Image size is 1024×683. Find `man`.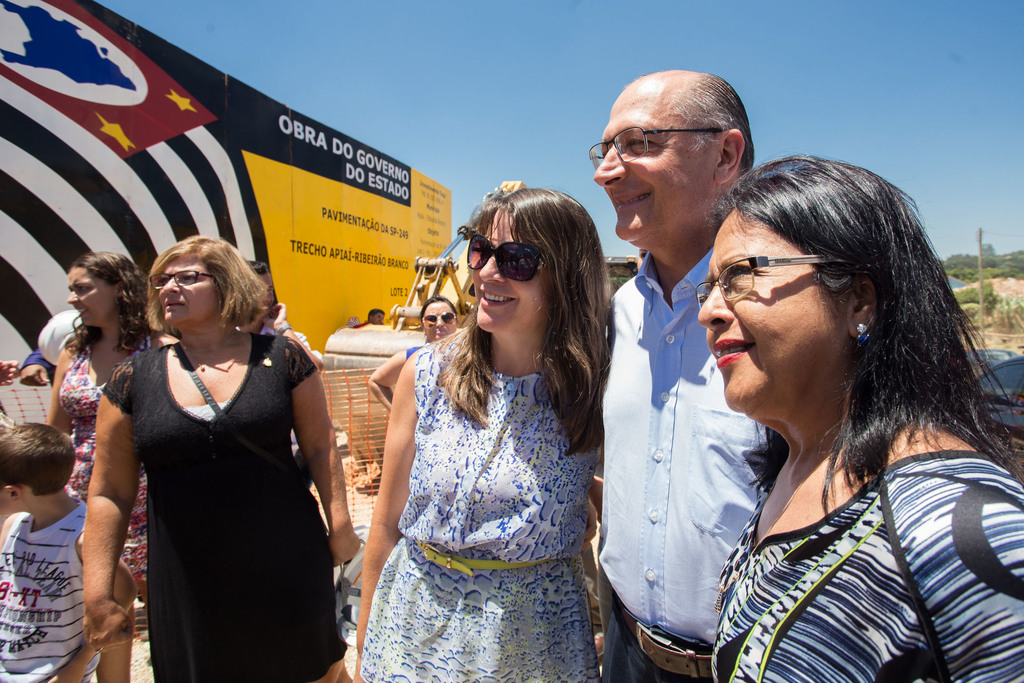
pyautogui.locateOnScreen(20, 346, 58, 388).
